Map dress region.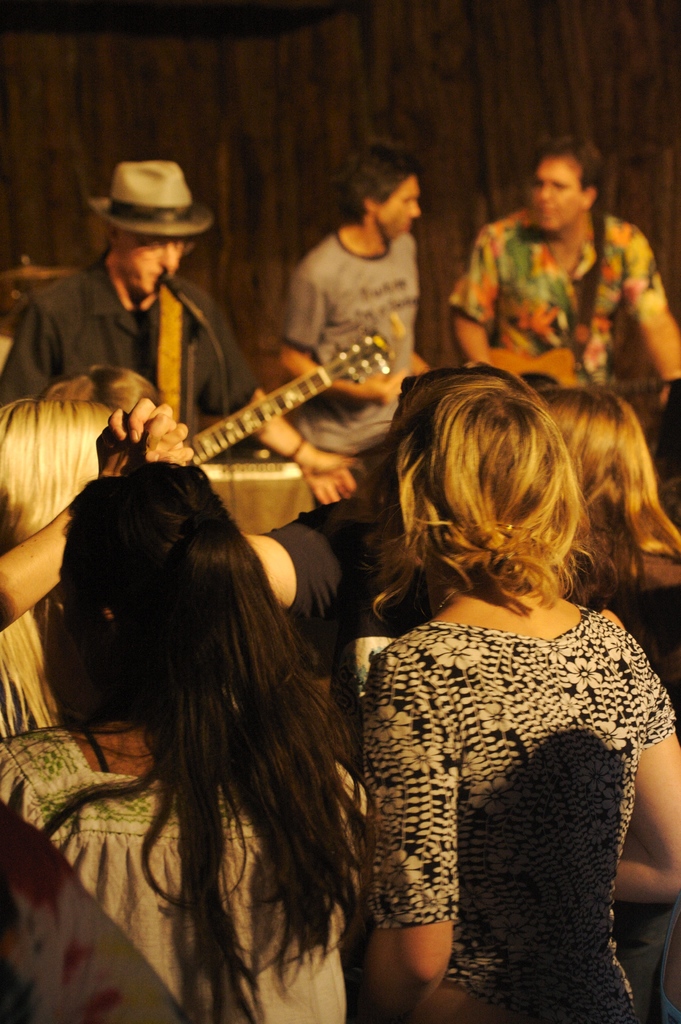
Mapped to (left=367, top=603, right=678, bottom=1023).
